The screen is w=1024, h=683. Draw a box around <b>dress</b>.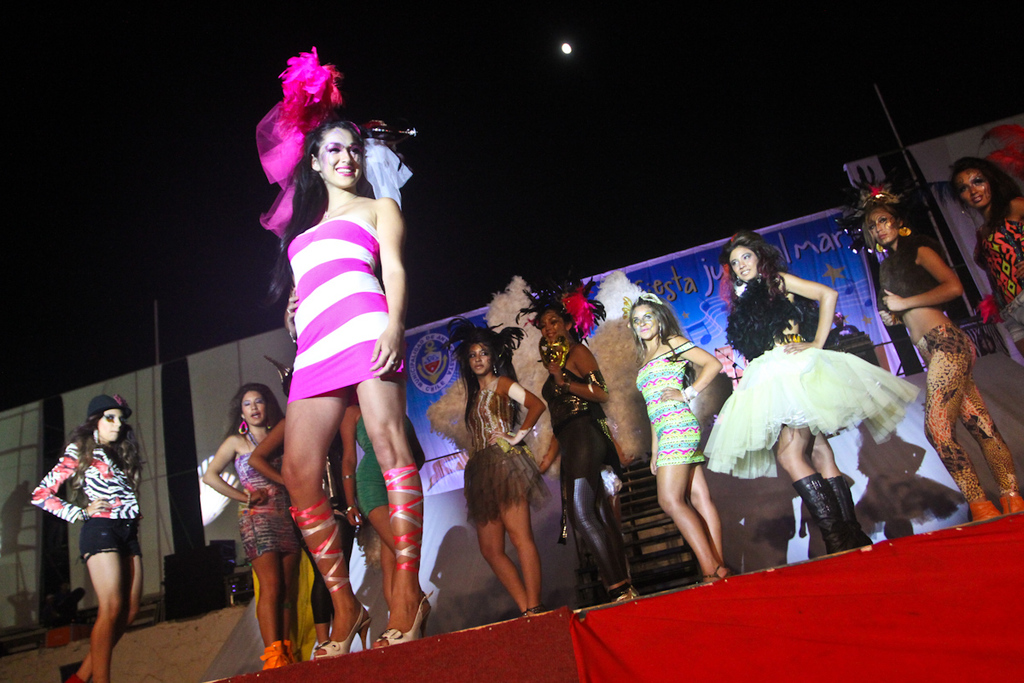
234/452/294/559.
